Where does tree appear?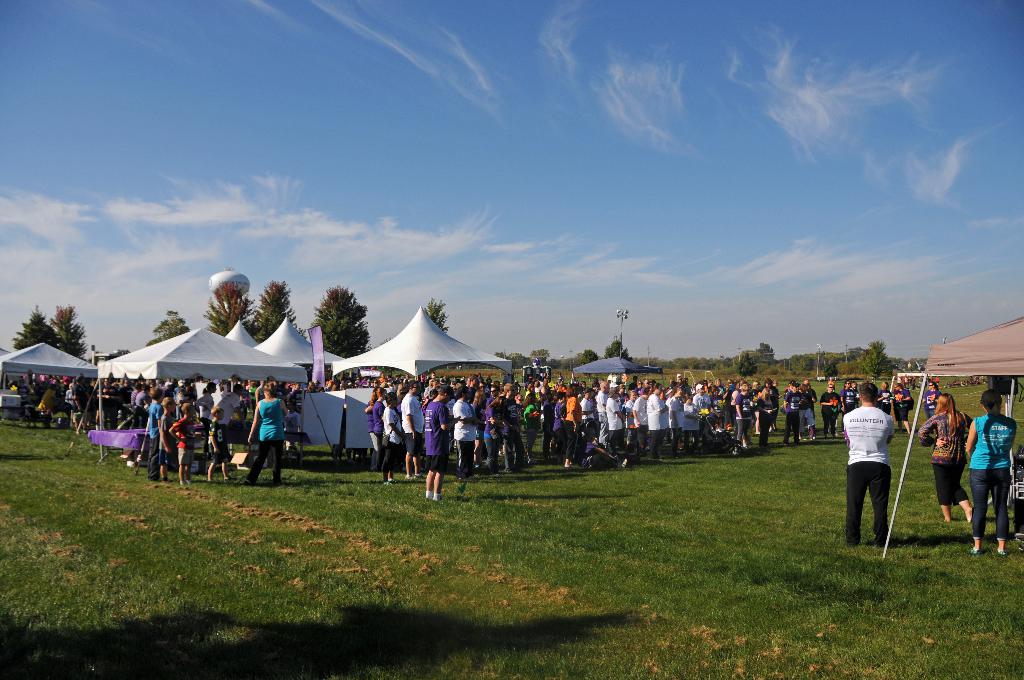
Appears at x1=423 y1=295 x2=449 y2=331.
